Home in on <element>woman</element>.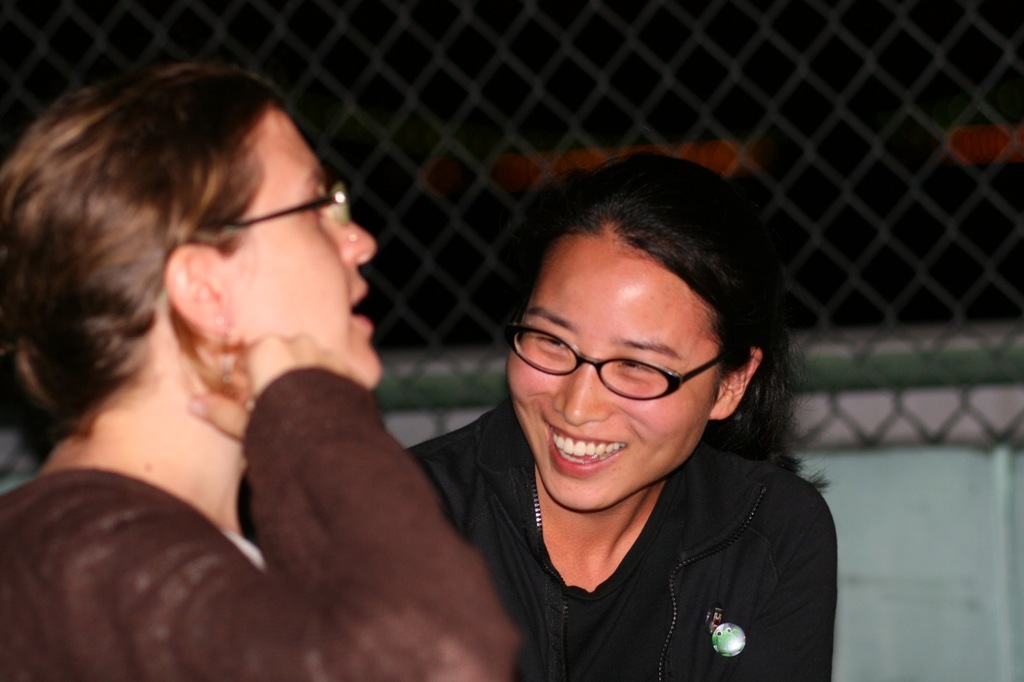
Homed in at (x1=281, y1=129, x2=844, y2=669).
